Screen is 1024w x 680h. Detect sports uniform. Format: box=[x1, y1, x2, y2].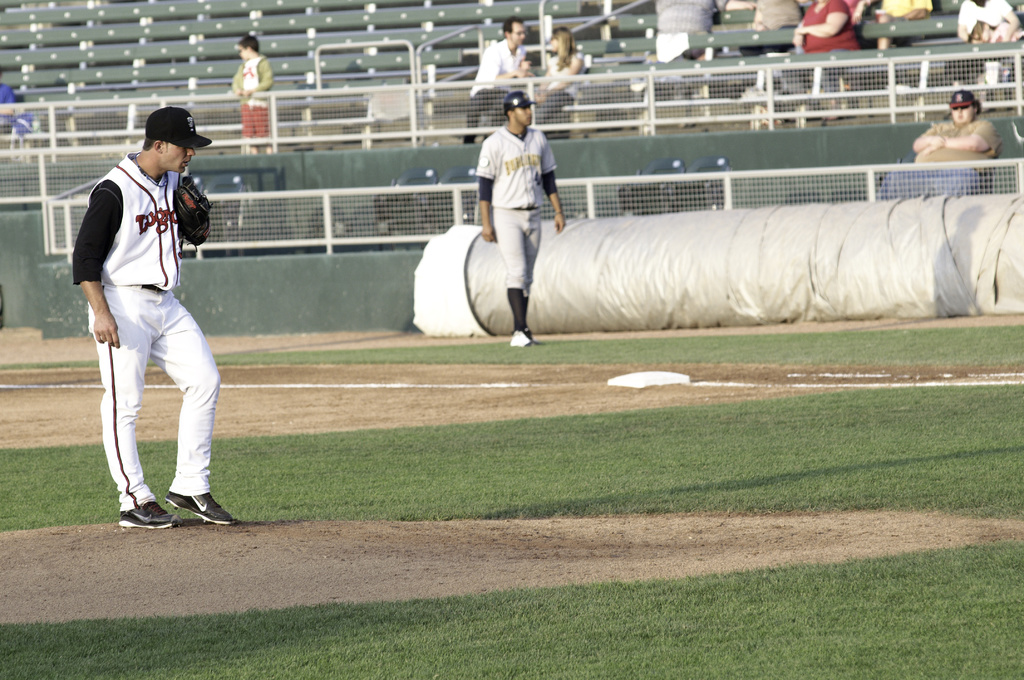
box=[757, 0, 801, 33].
